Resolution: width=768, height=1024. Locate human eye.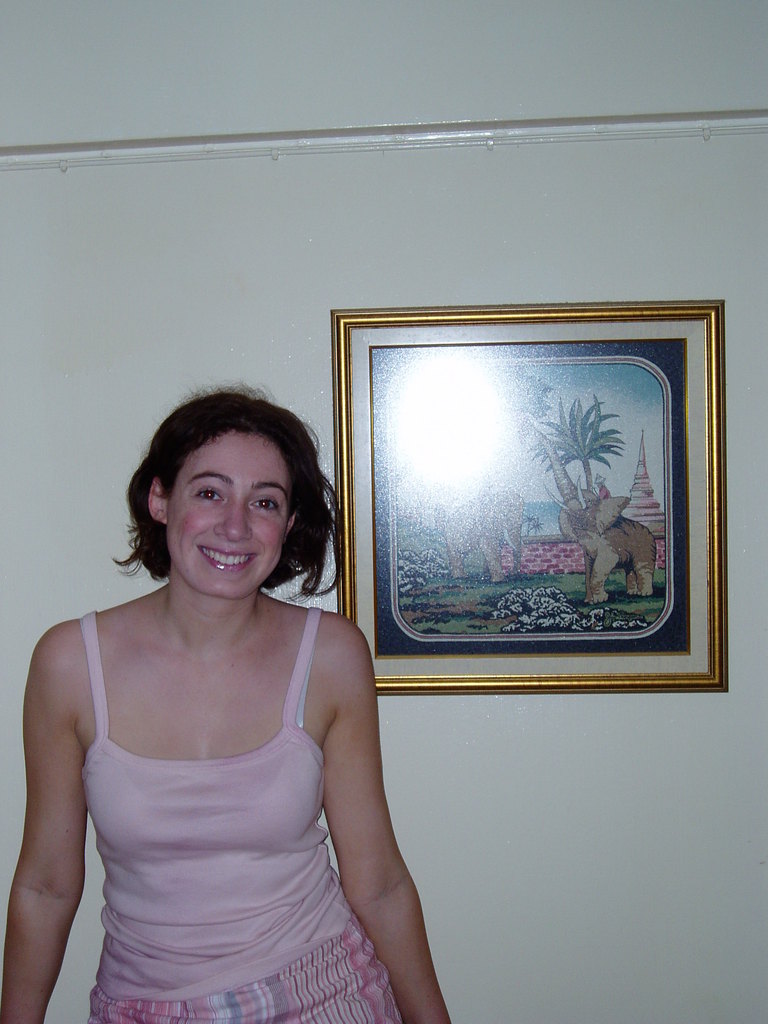
detection(195, 485, 229, 506).
